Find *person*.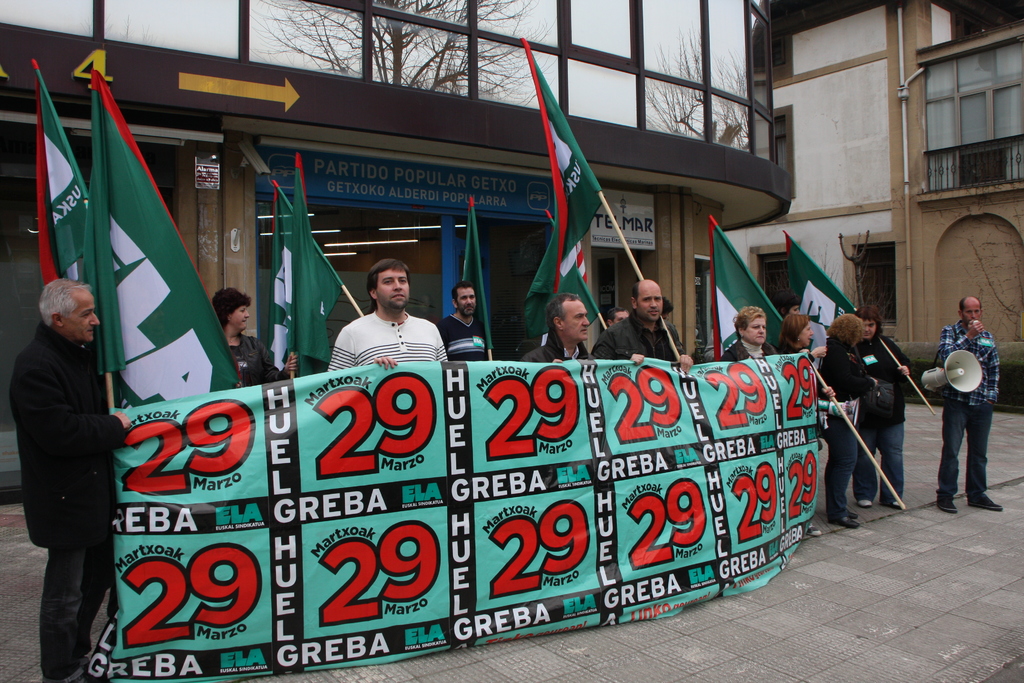
(848,313,919,507).
